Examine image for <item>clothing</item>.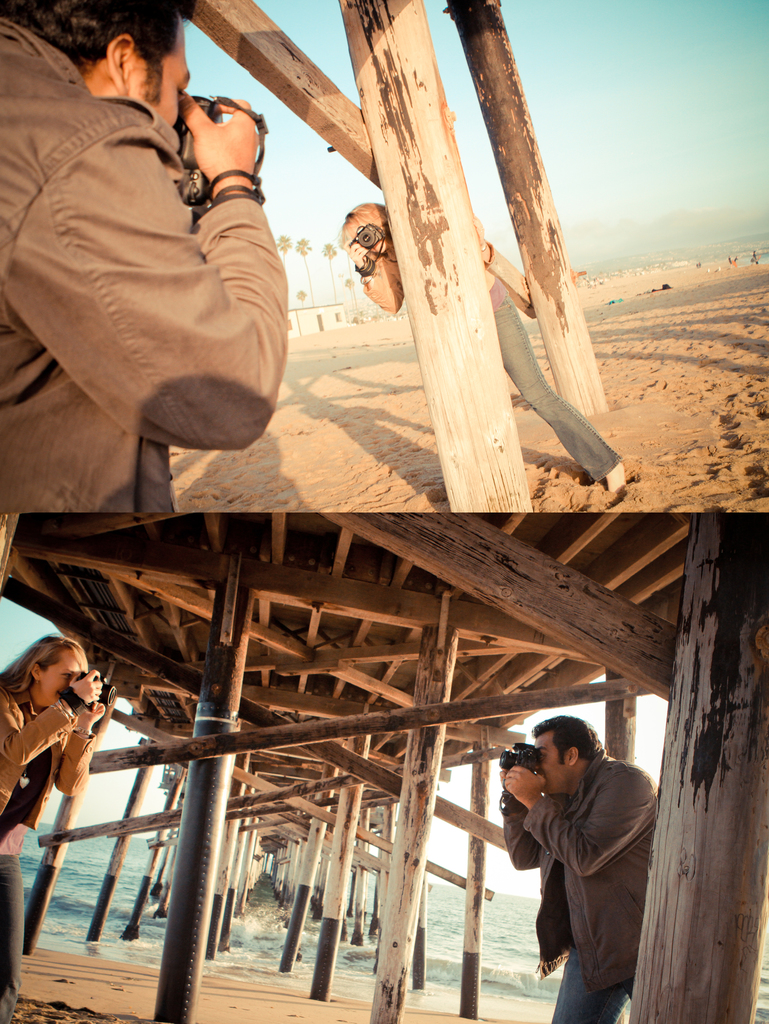
Examination result: [left=498, top=744, right=662, bottom=986].
